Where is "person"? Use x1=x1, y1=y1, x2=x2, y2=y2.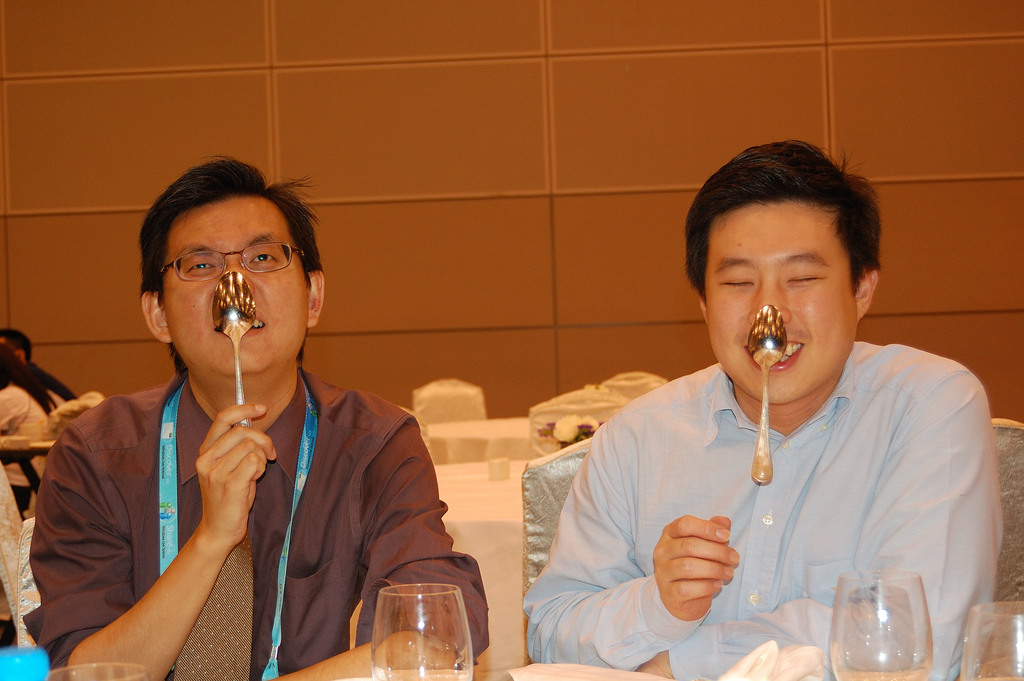
x1=0, y1=342, x2=66, y2=521.
